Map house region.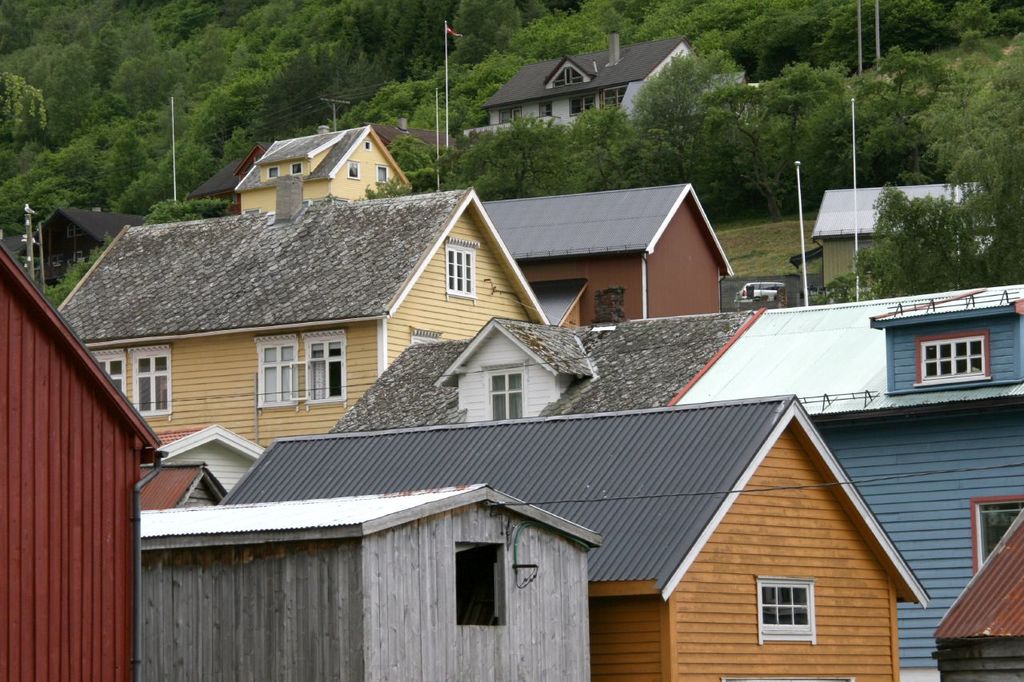
Mapped to [481,179,738,333].
